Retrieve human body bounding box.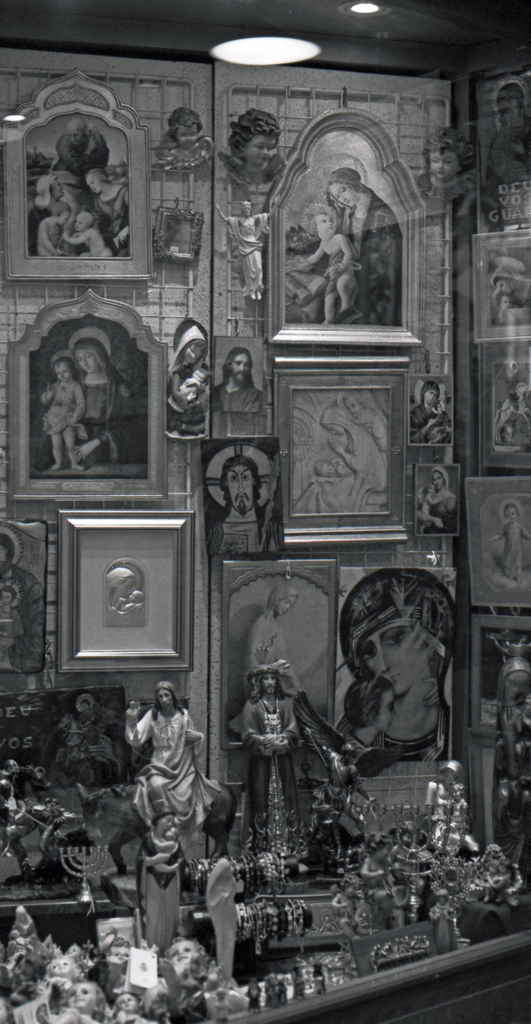
Bounding box: l=62, t=215, r=110, b=268.
